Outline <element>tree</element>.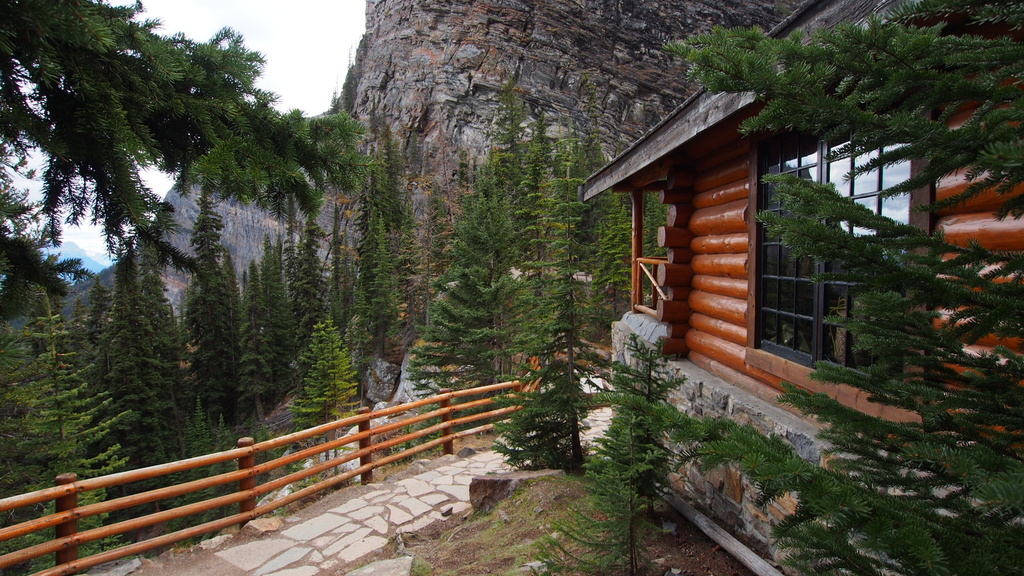
Outline: 577/193/657/324.
